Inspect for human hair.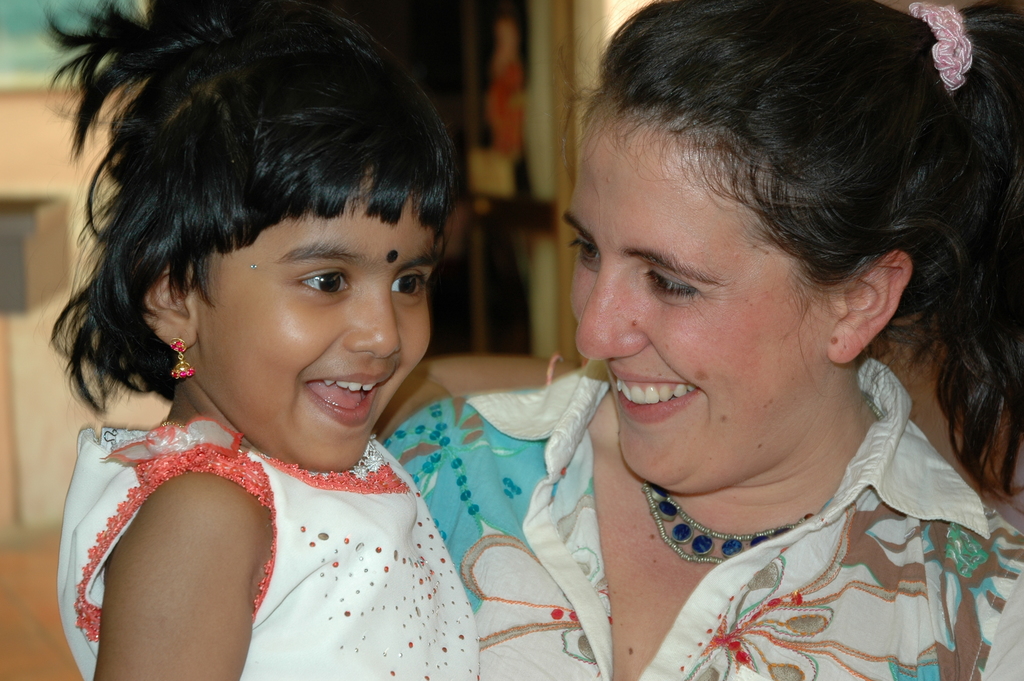
Inspection: detection(35, 0, 456, 431).
